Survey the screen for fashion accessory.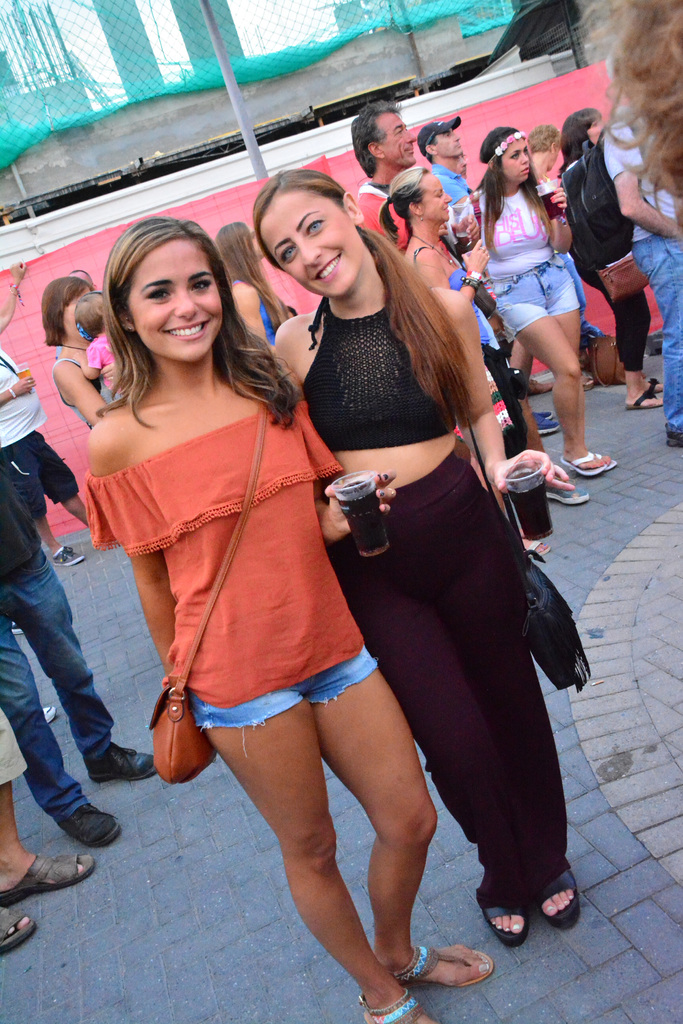
Survey found: [412, 236, 457, 266].
